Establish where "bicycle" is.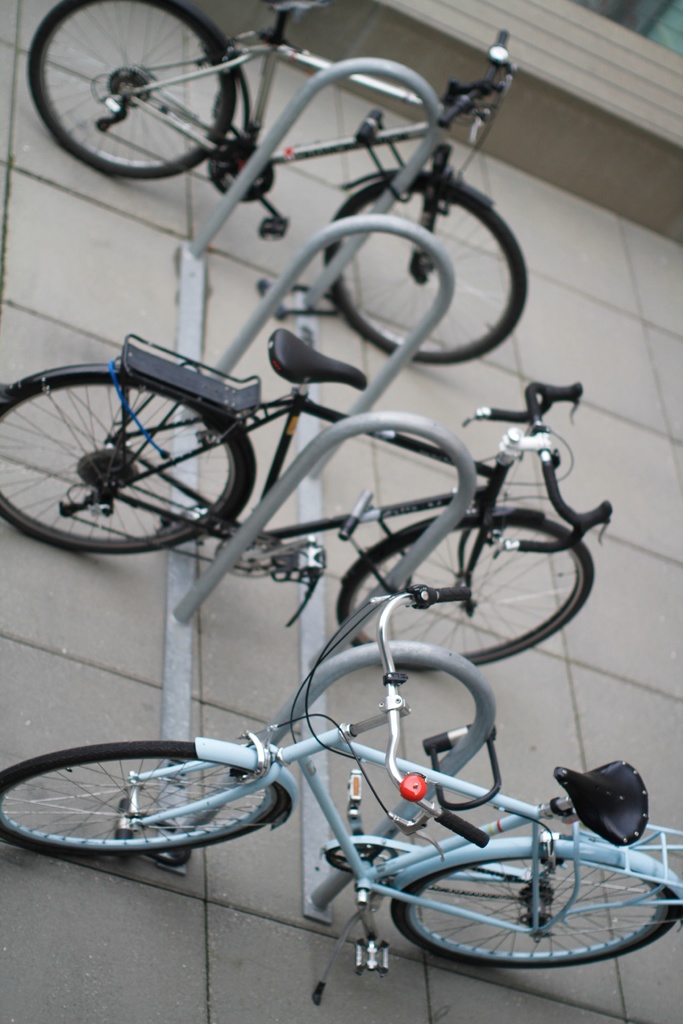
Established at 0:586:682:1007.
